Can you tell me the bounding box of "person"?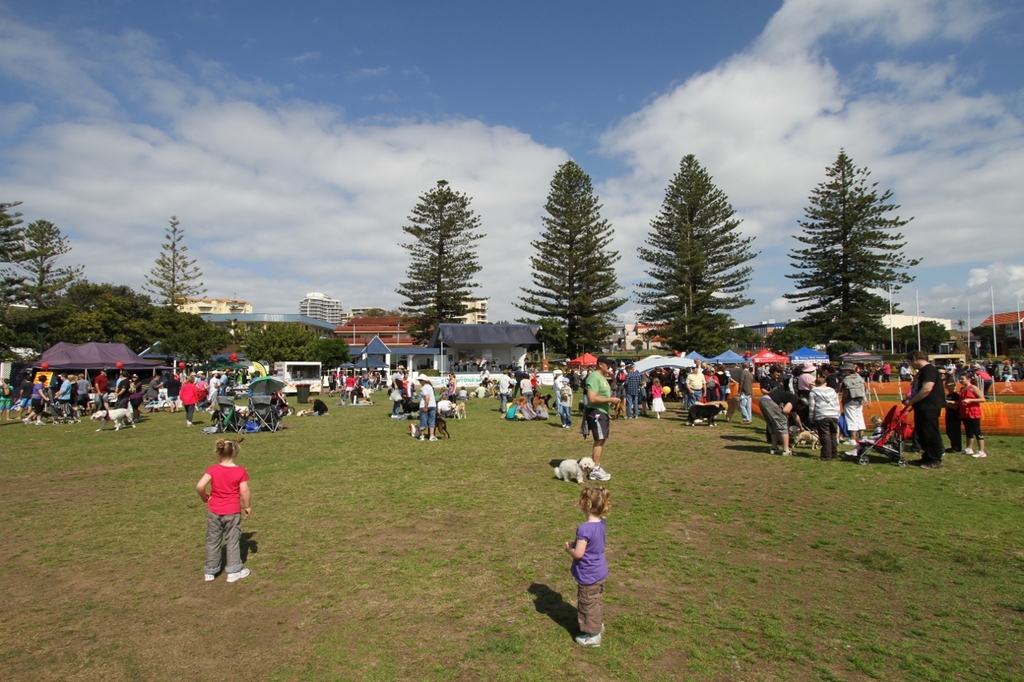
rect(807, 375, 843, 461).
